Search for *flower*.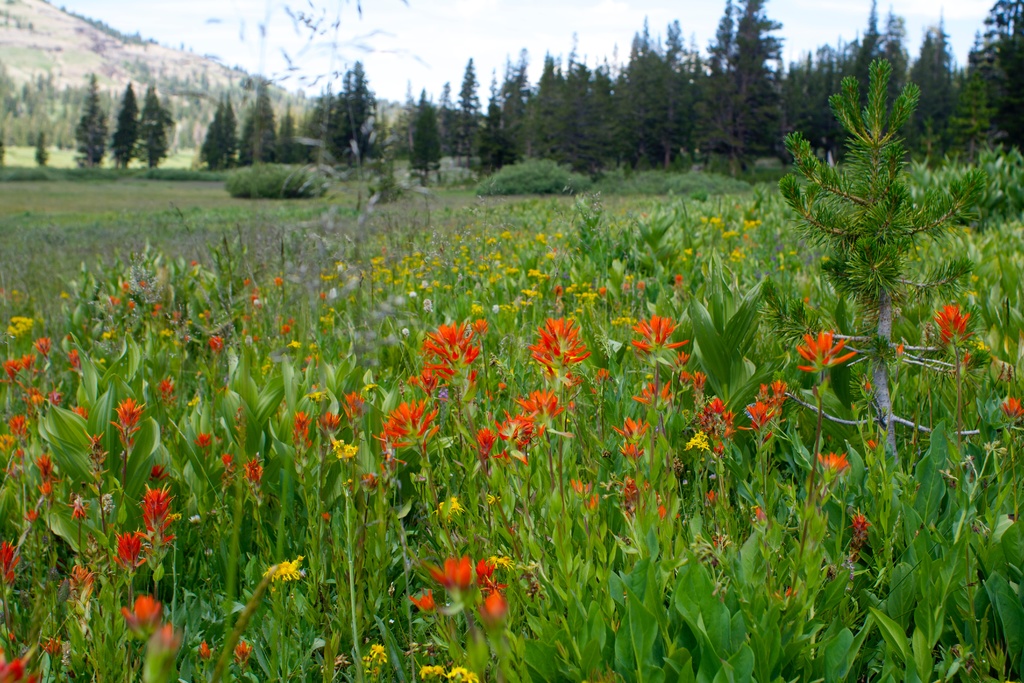
Found at [227,638,252,674].
